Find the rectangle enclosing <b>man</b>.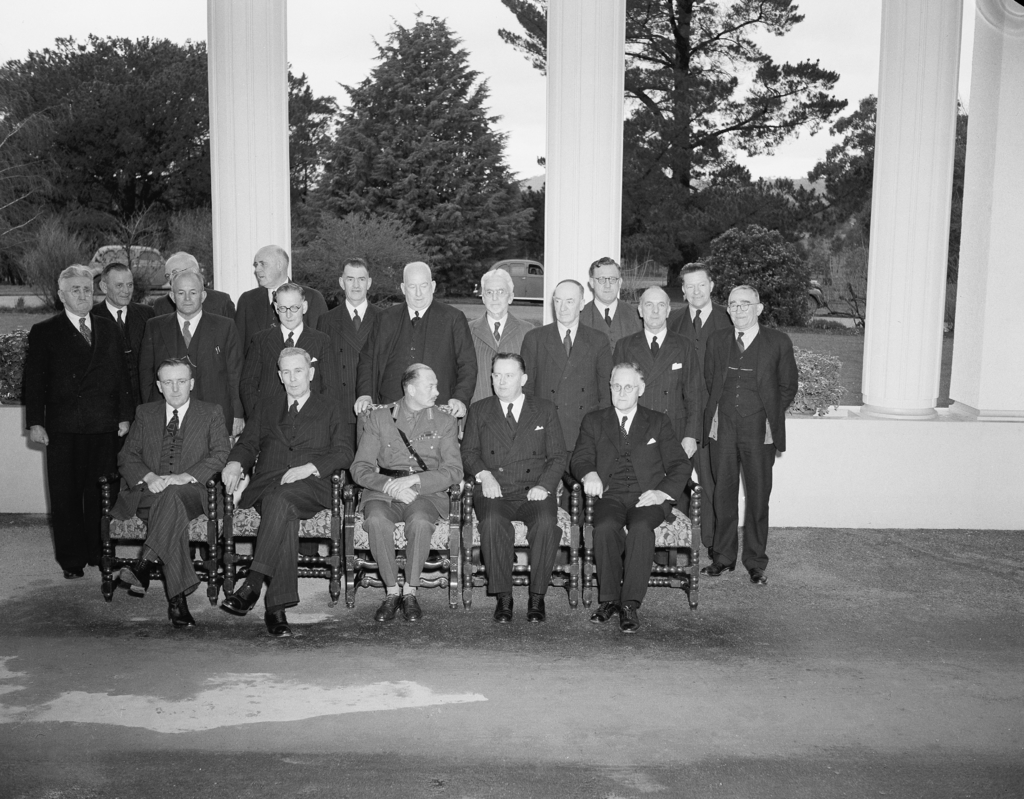
rect(143, 249, 234, 326).
